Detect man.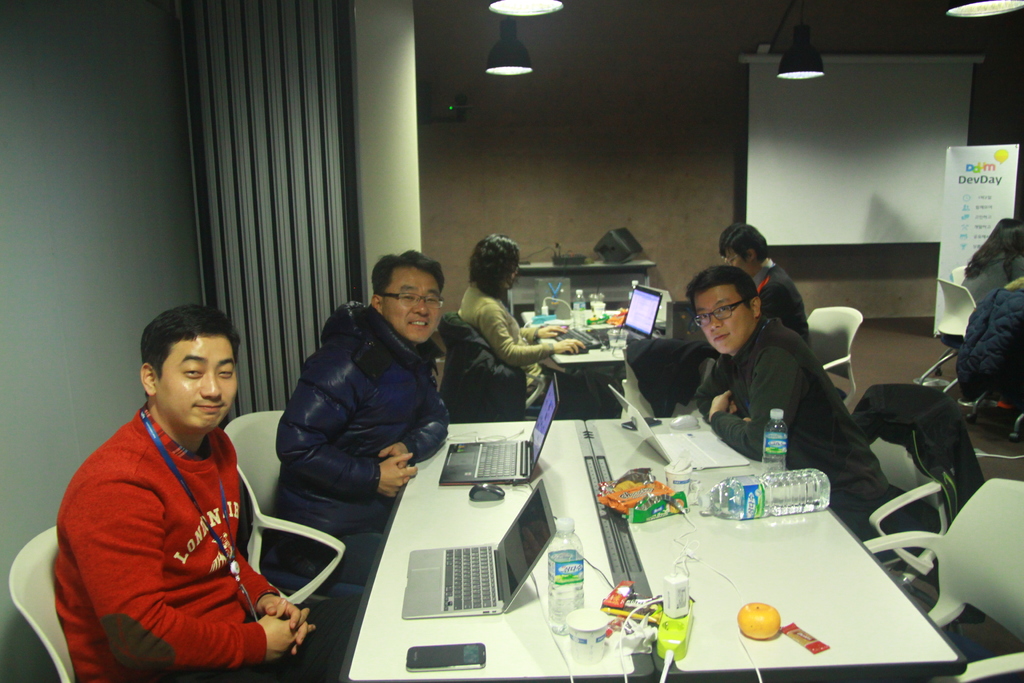
Detected at [274,248,452,591].
